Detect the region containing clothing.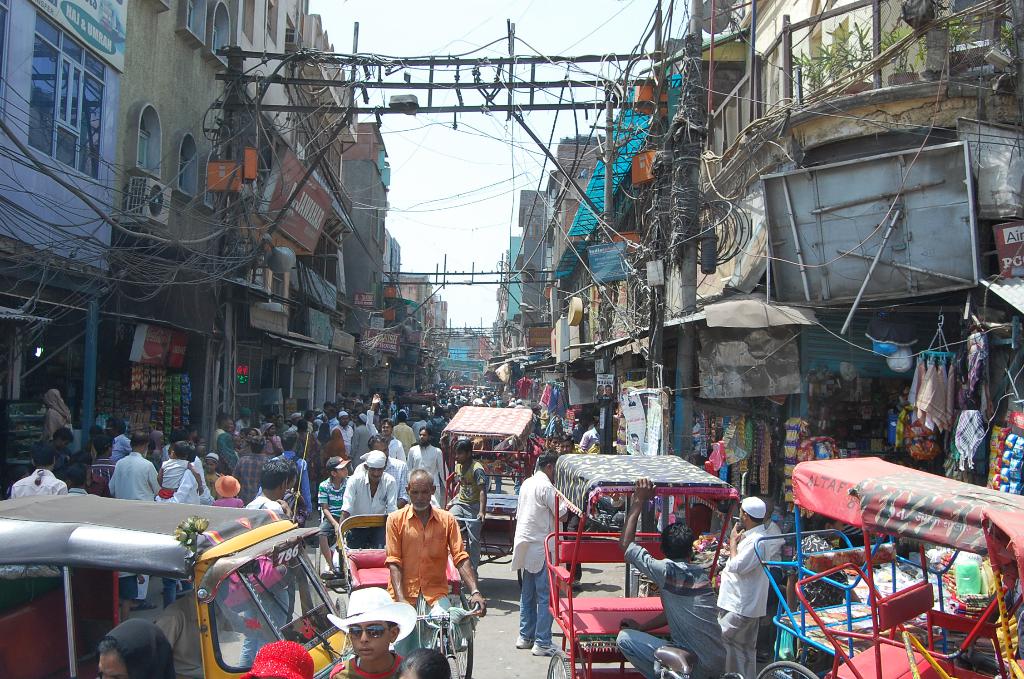
locate(241, 647, 318, 678).
